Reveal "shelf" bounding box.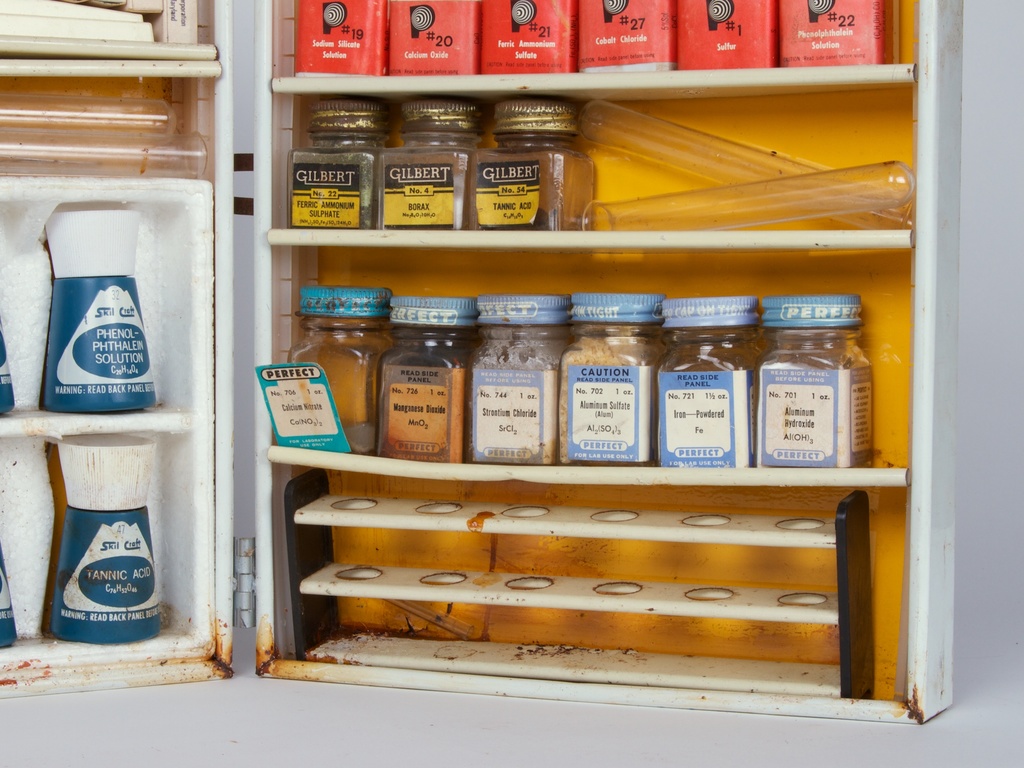
Revealed: 241 0 955 101.
